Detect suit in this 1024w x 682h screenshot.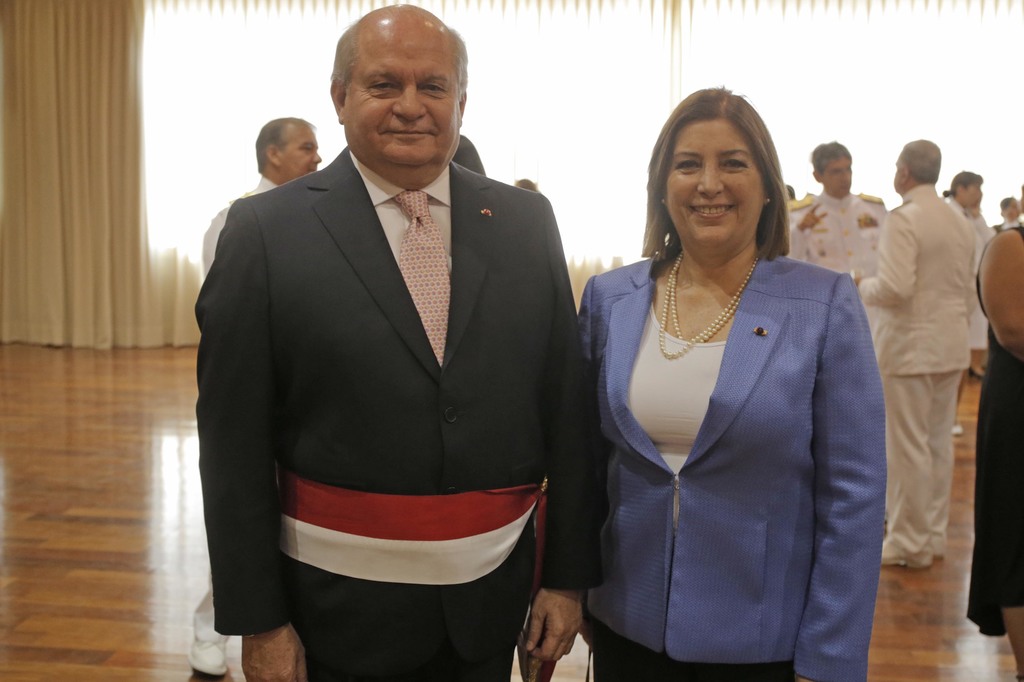
Detection: (196, 141, 603, 681).
